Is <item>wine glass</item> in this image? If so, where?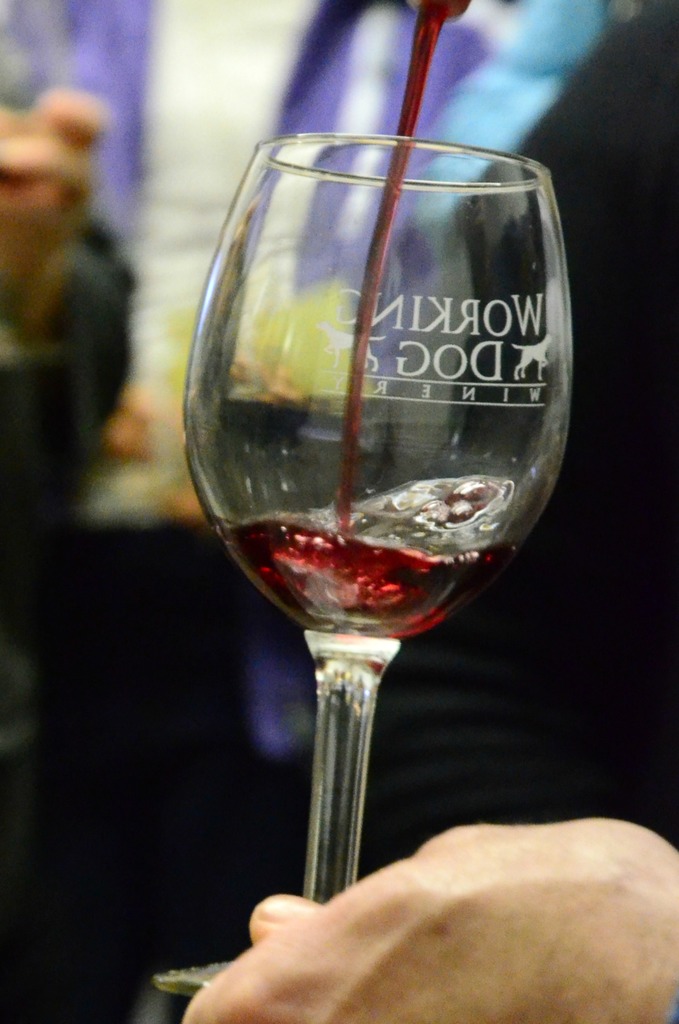
Yes, at <bbox>148, 141, 566, 995</bbox>.
